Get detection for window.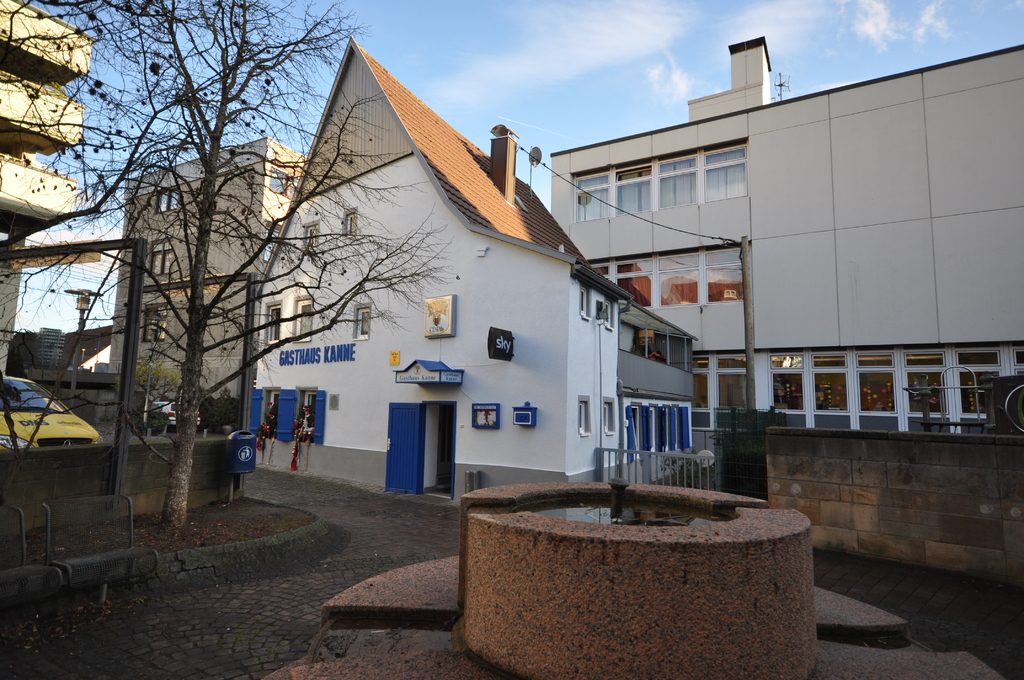
Detection: box=[345, 203, 358, 239].
